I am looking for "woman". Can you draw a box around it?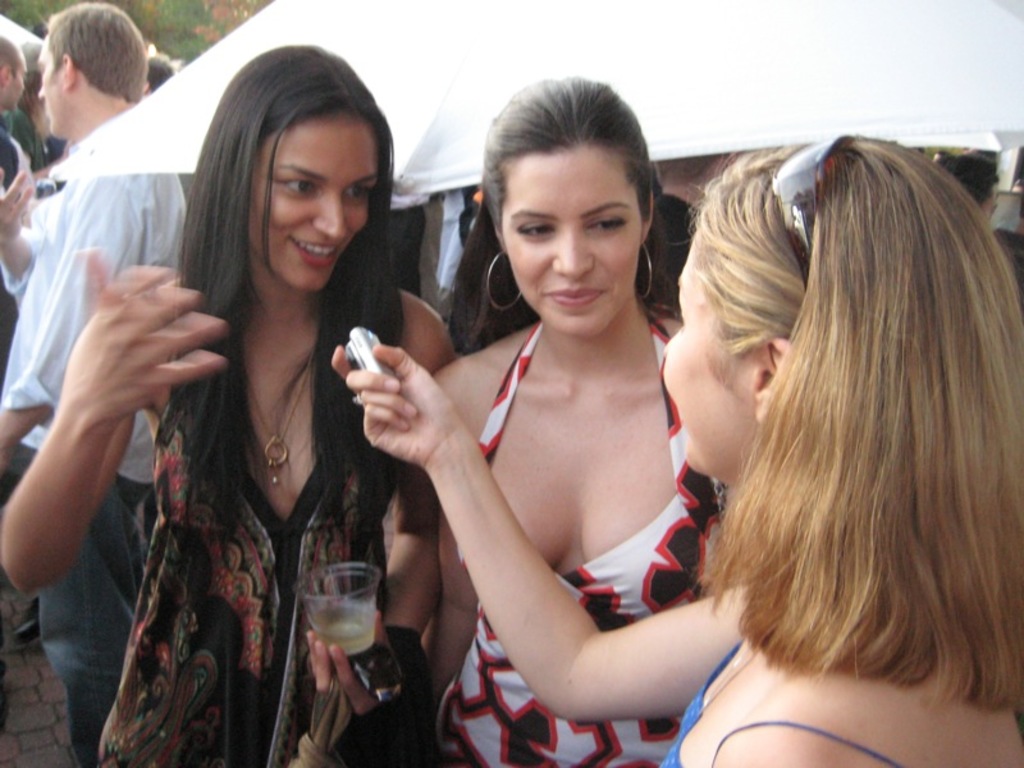
Sure, the bounding box is <box>0,41,461,767</box>.
